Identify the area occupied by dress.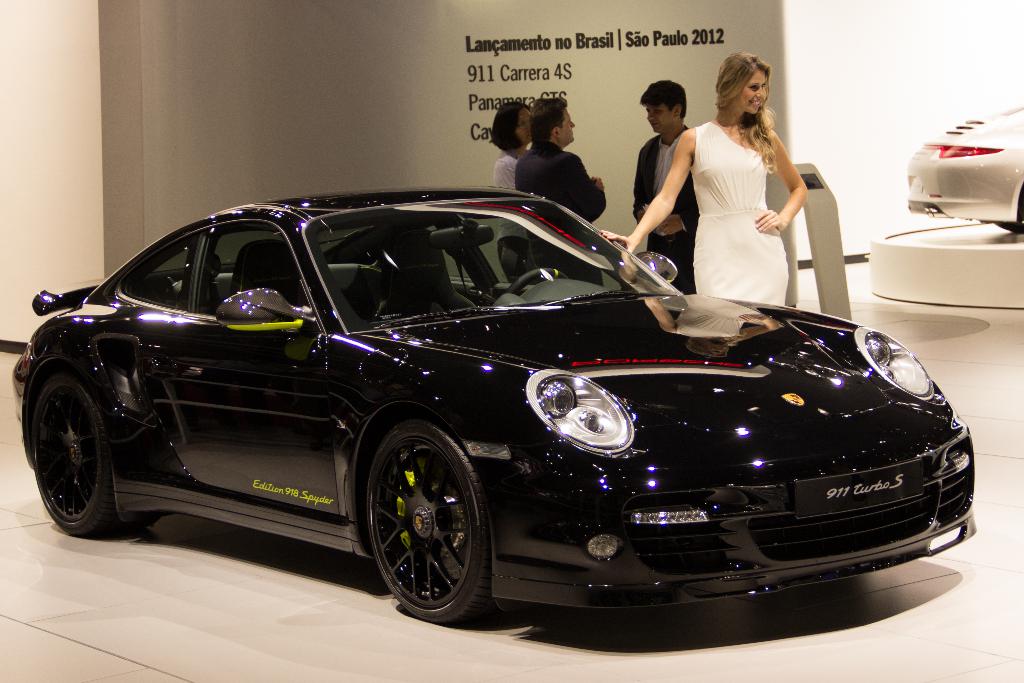
Area: l=687, t=123, r=788, b=307.
